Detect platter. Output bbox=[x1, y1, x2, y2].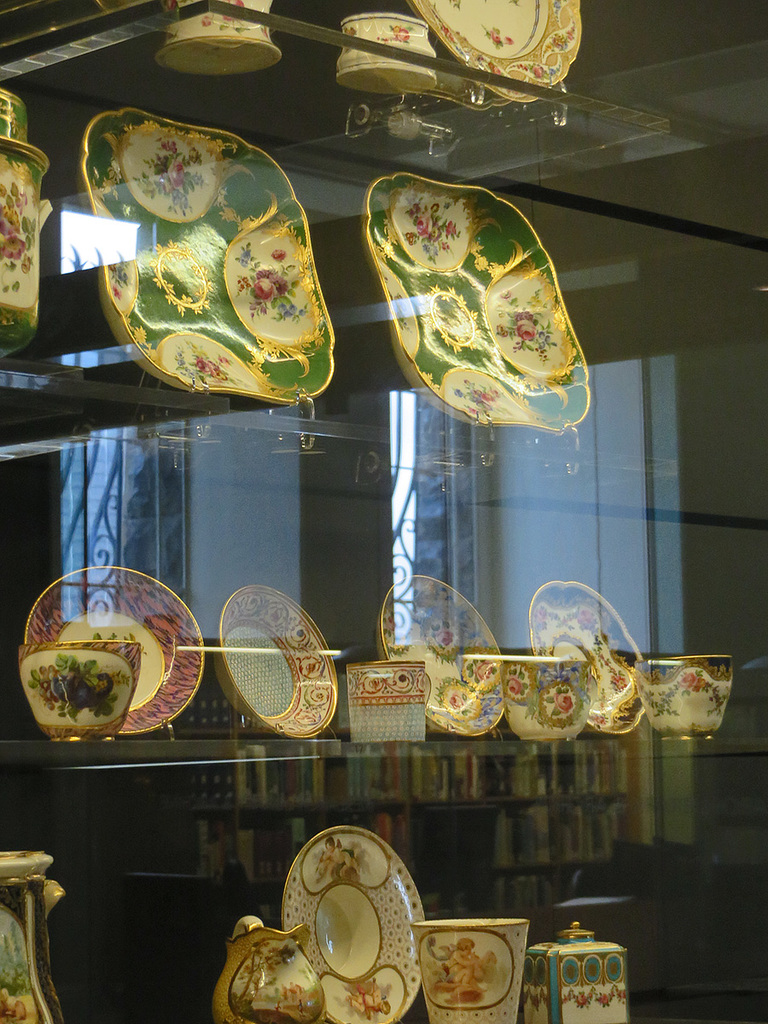
bbox=[277, 827, 422, 1021].
